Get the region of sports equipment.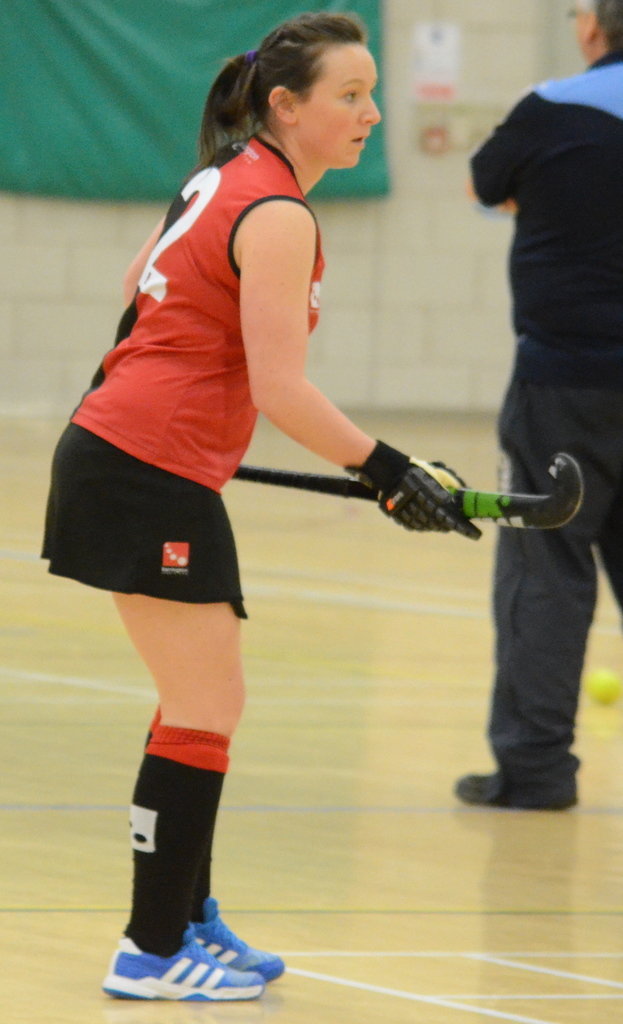
231:449:583:536.
